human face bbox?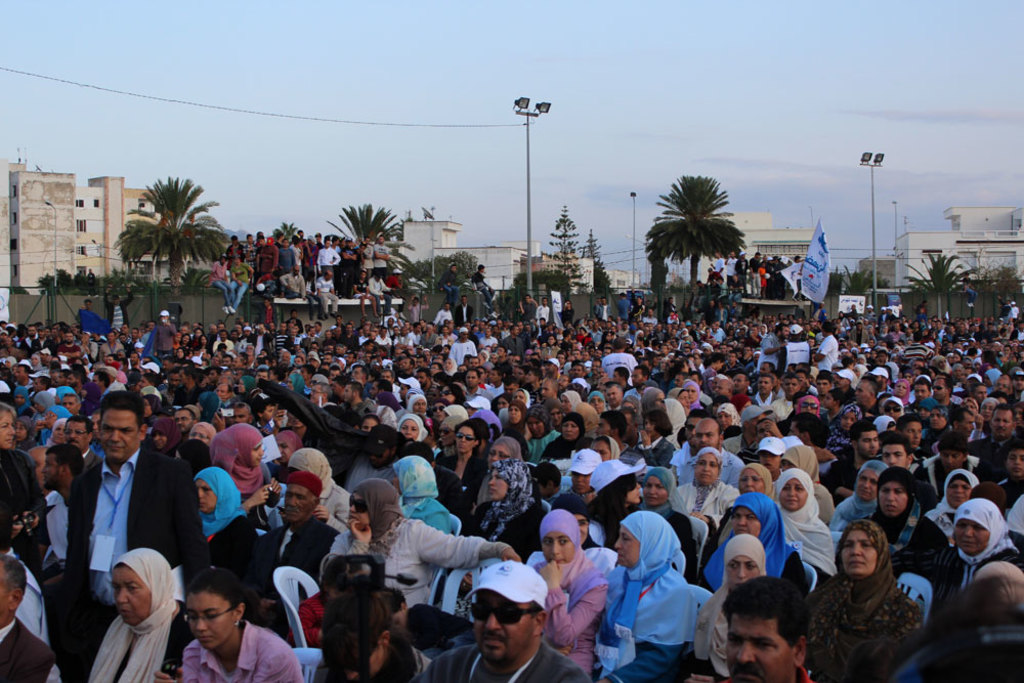
x1=930 y1=379 x2=947 y2=398
